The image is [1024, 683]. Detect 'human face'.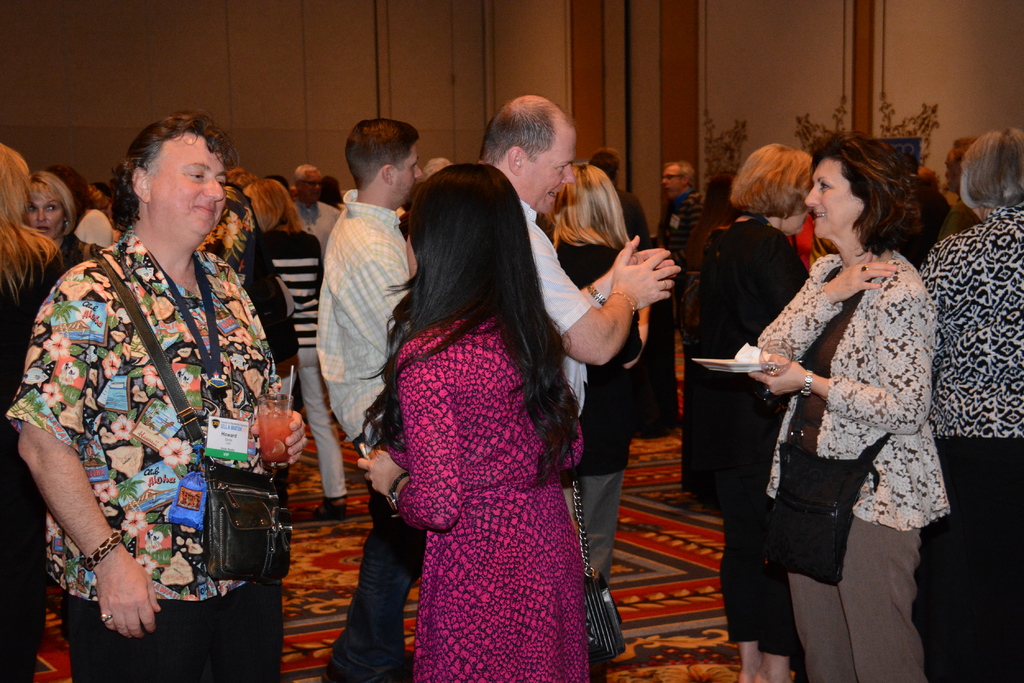
Detection: left=530, top=133, right=572, bottom=206.
